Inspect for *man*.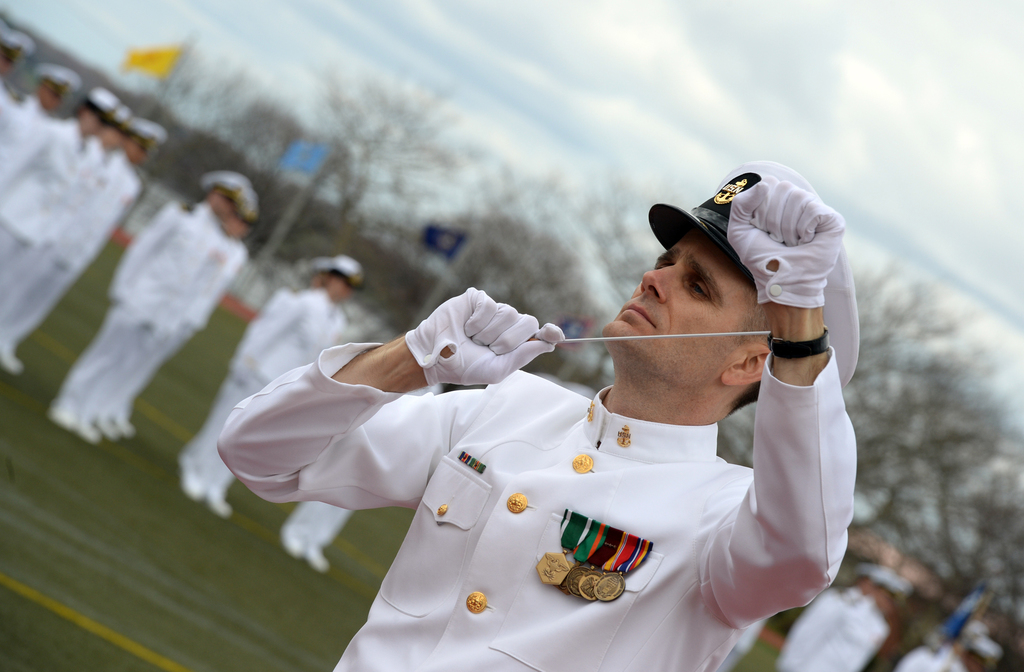
Inspection: box(714, 616, 771, 671).
